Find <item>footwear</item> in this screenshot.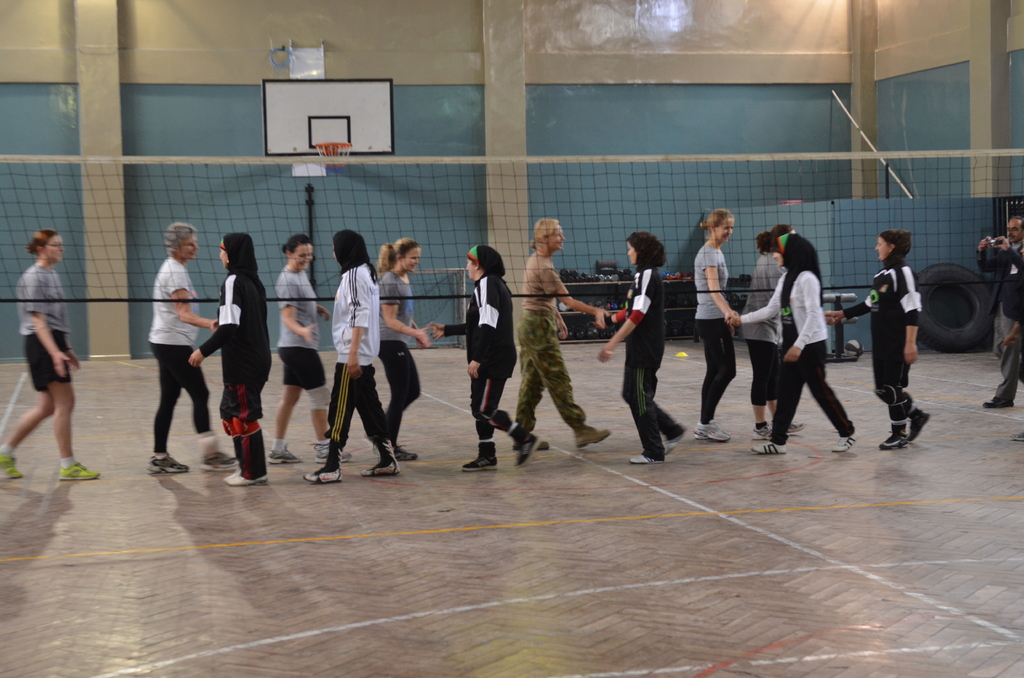
The bounding box for <item>footwear</item> is left=788, top=421, right=806, bottom=433.
